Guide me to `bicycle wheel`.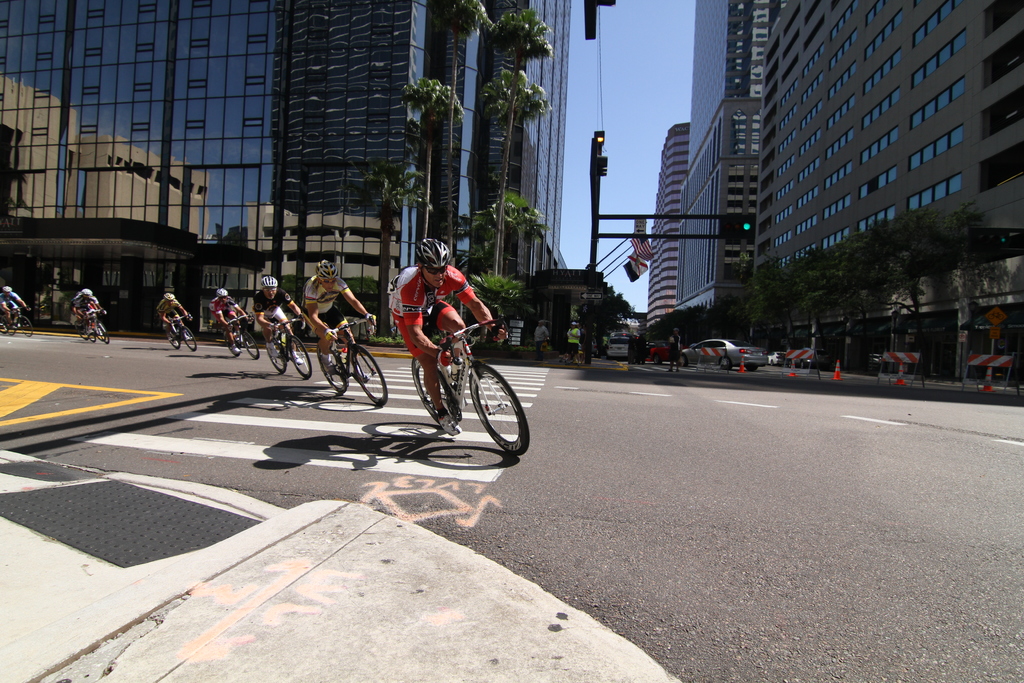
Guidance: bbox=[163, 329, 178, 349].
